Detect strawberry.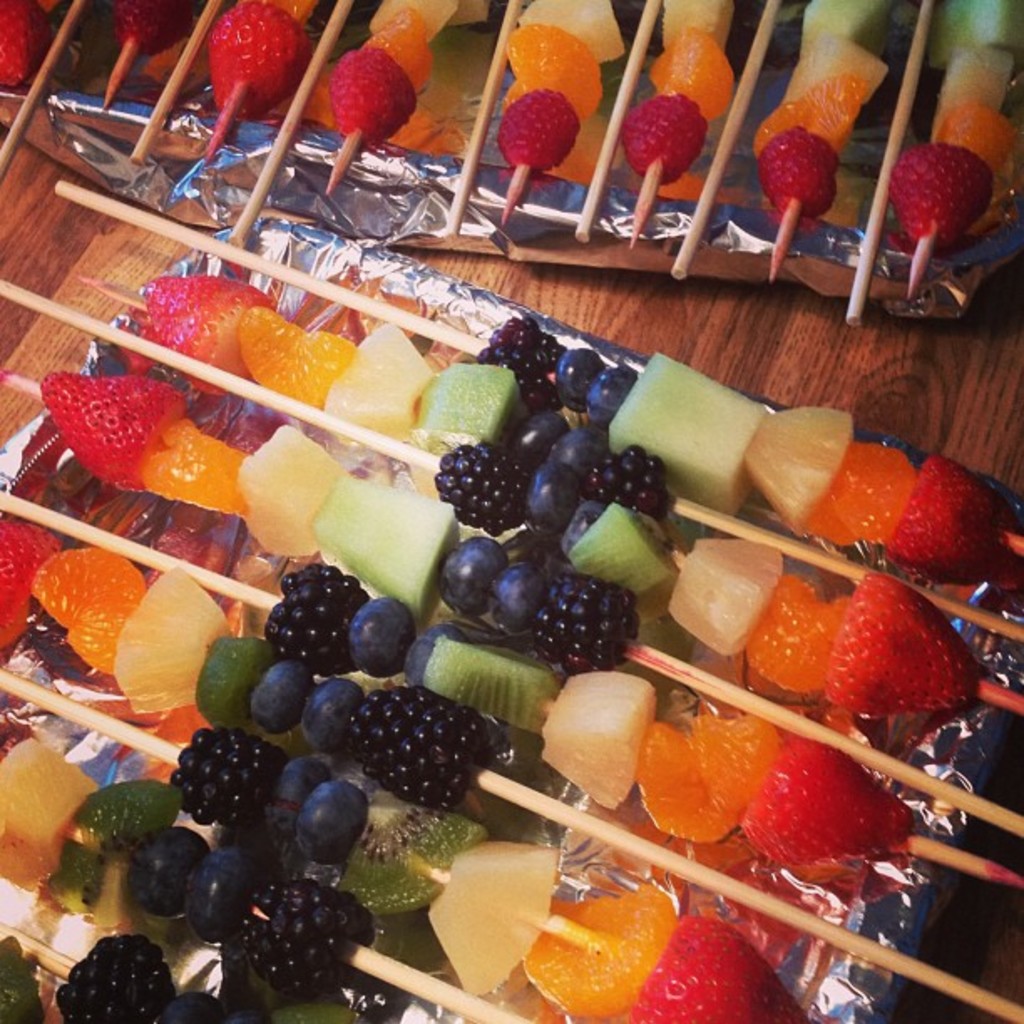
Detected at <region>22, 356, 192, 510</region>.
